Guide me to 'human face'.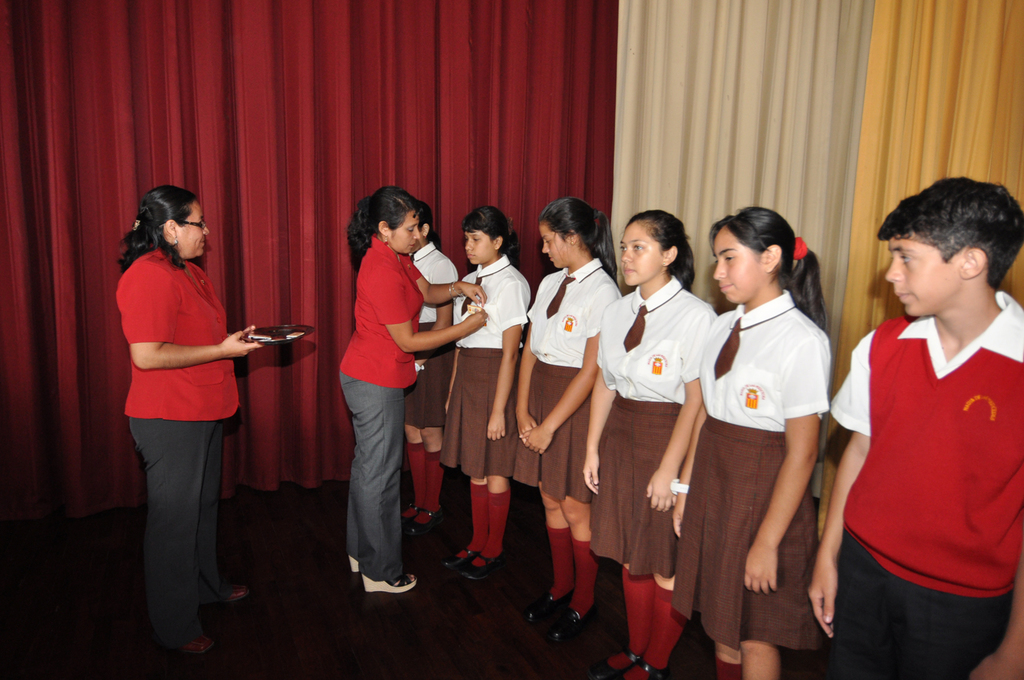
Guidance: {"left": 178, "top": 201, "right": 207, "bottom": 256}.
